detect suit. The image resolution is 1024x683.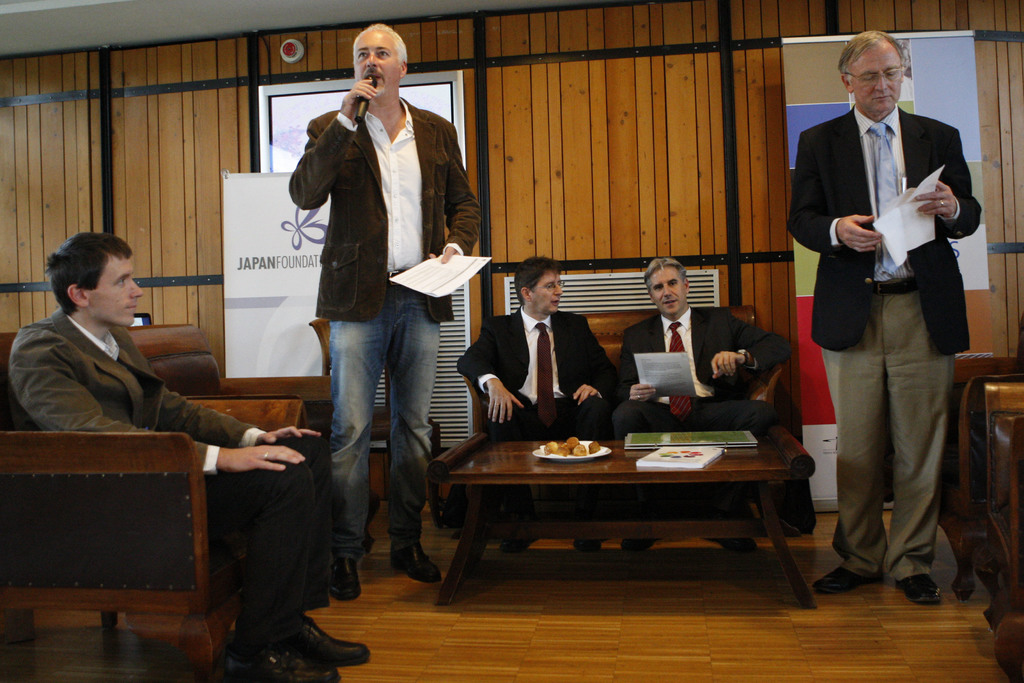
[611,303,791,439].
